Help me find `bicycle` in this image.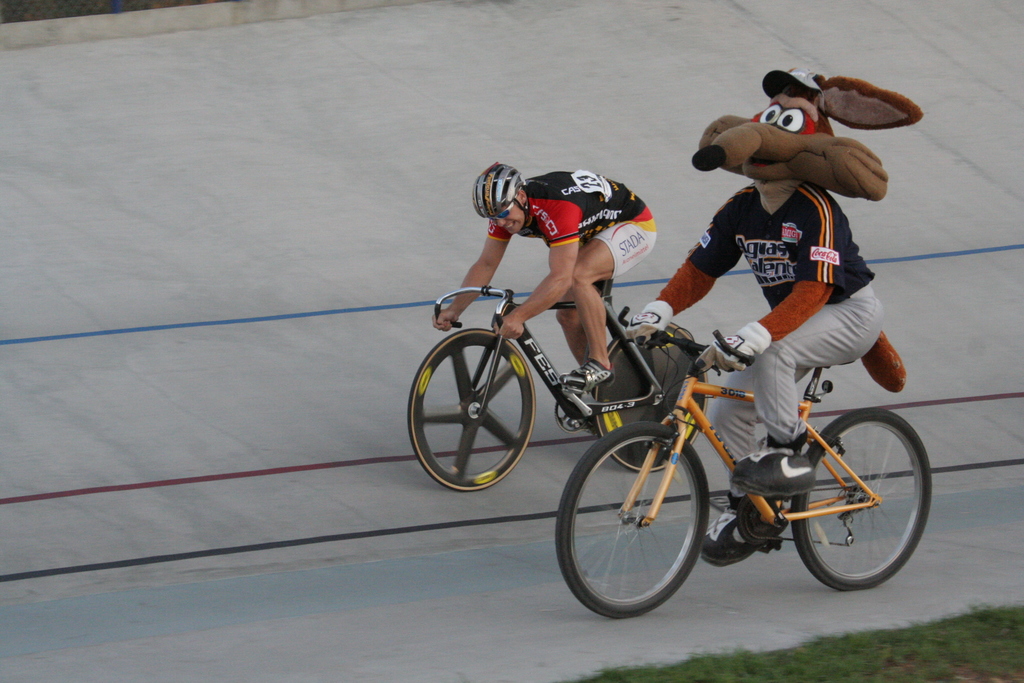
Found it: [407, 284, 709, 493].
